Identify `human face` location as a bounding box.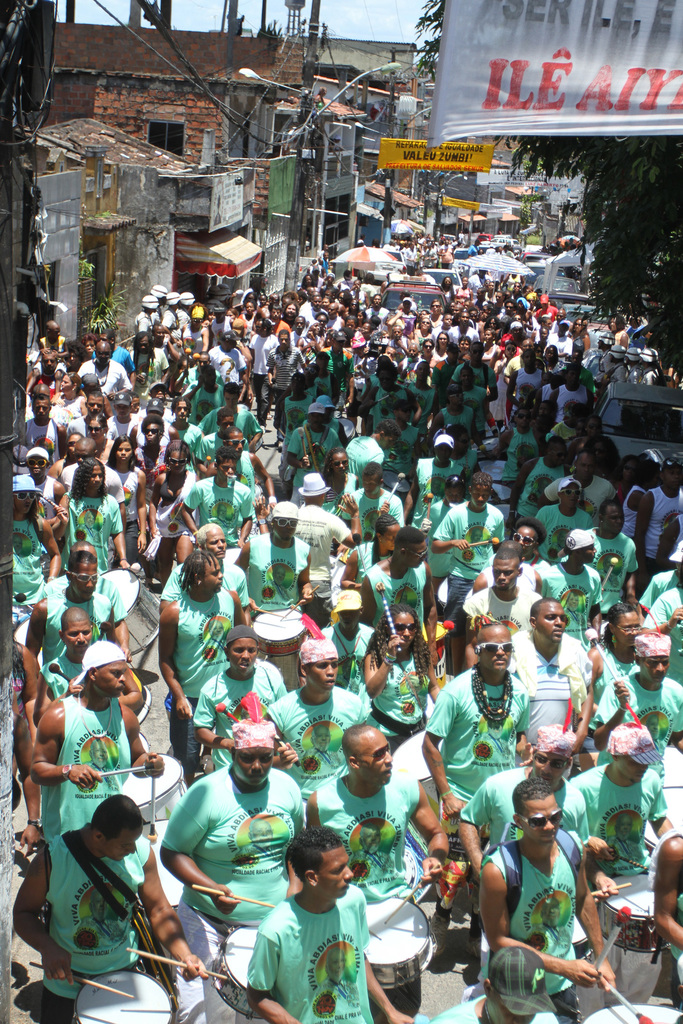
[12,488,37,515].
